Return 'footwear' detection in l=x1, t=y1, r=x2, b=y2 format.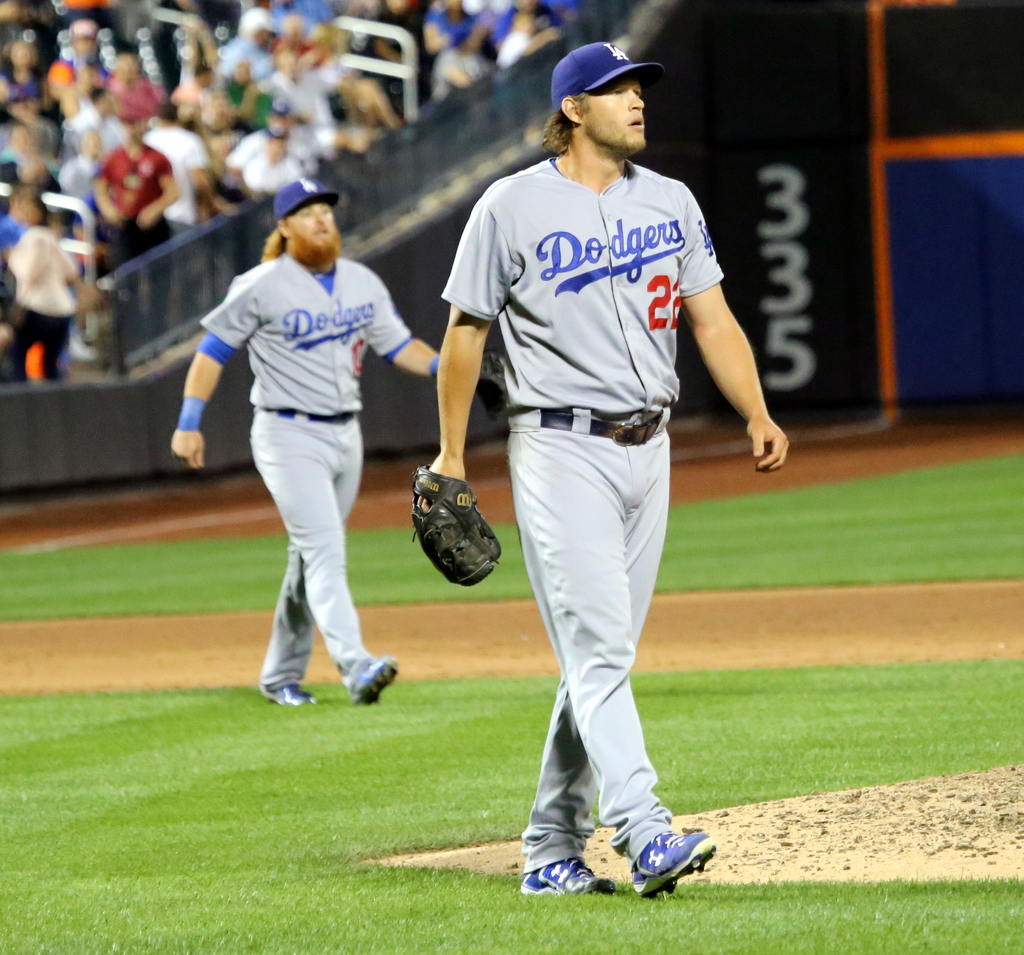
l=629, t=837, r=717, b=895.
